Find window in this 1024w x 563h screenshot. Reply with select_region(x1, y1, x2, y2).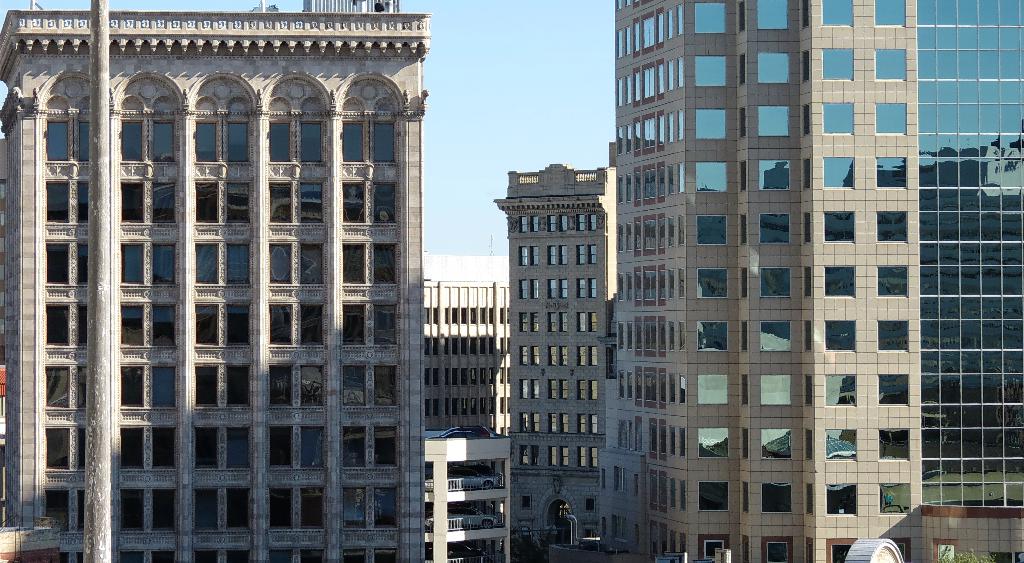
select_region(703, 533, 725, 559).
